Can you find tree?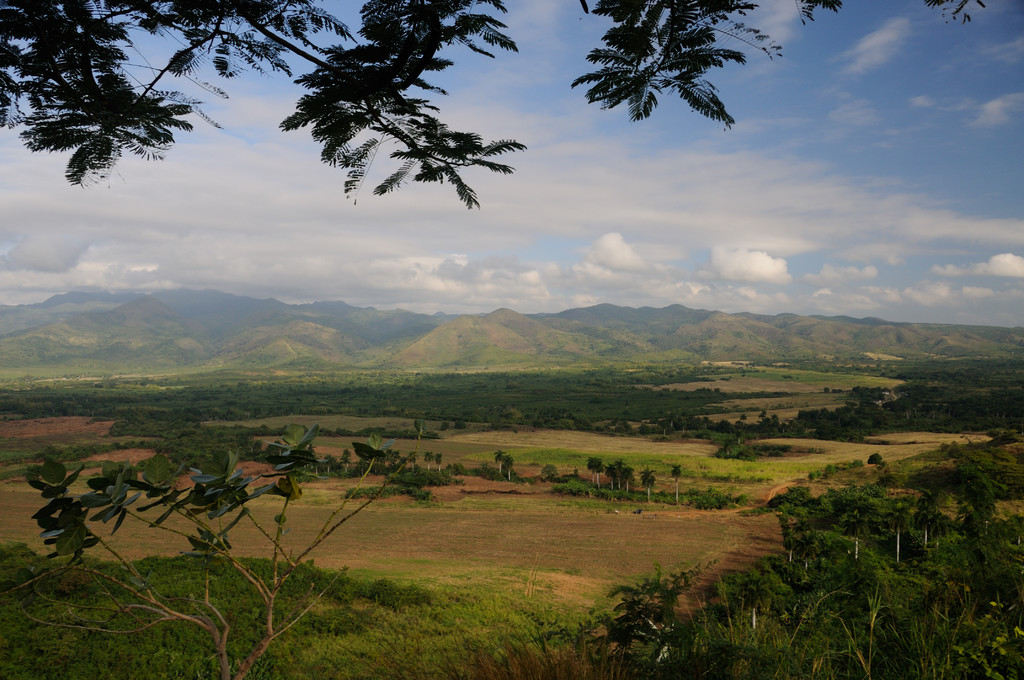
Yes, bounding box: 597,473,1023,679.
